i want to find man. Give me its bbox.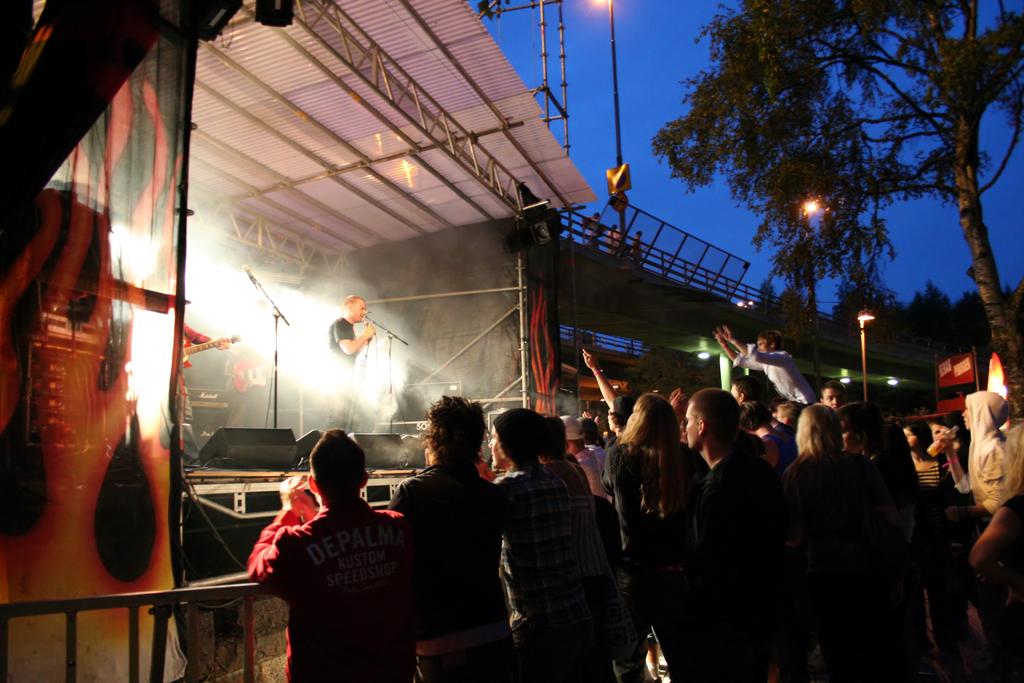
(709, 327, 815, 402).
